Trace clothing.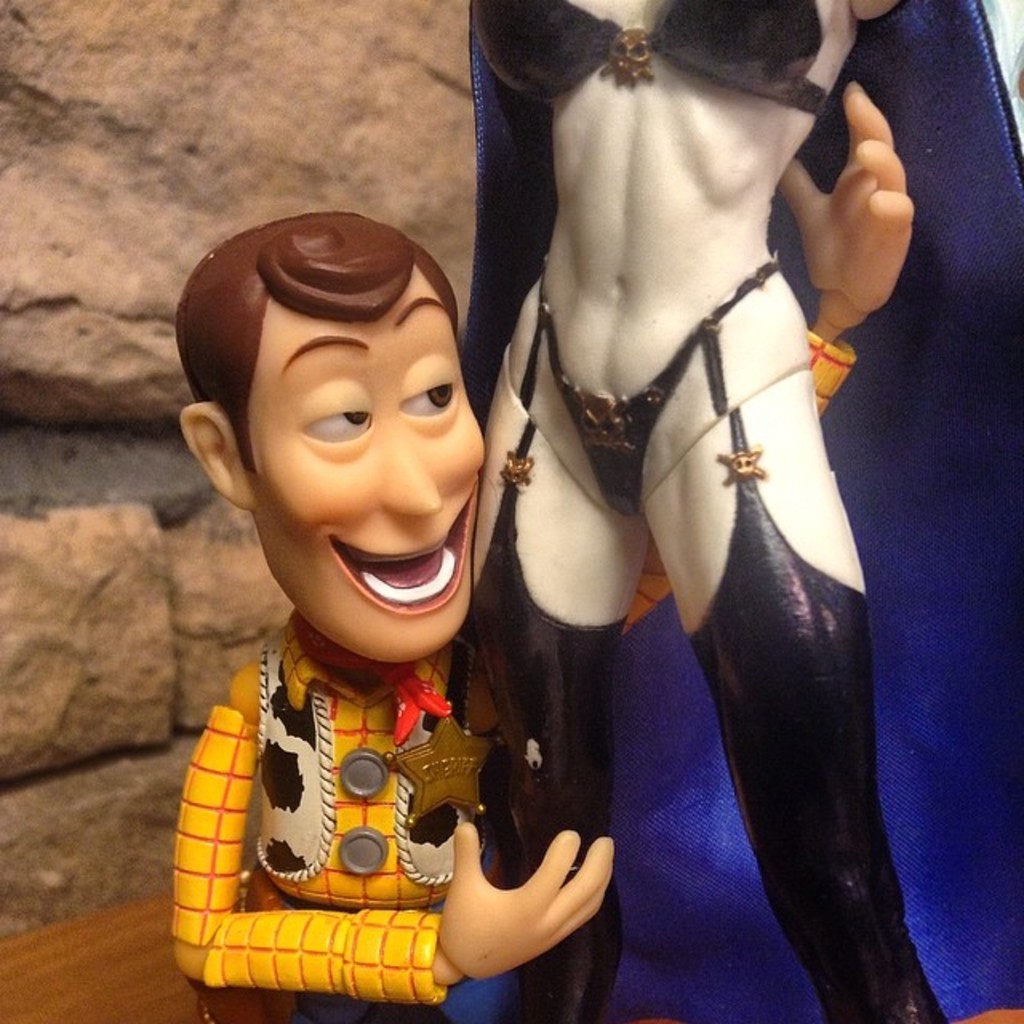
Traced to l=459, t=0, r=1022, b=1022.
